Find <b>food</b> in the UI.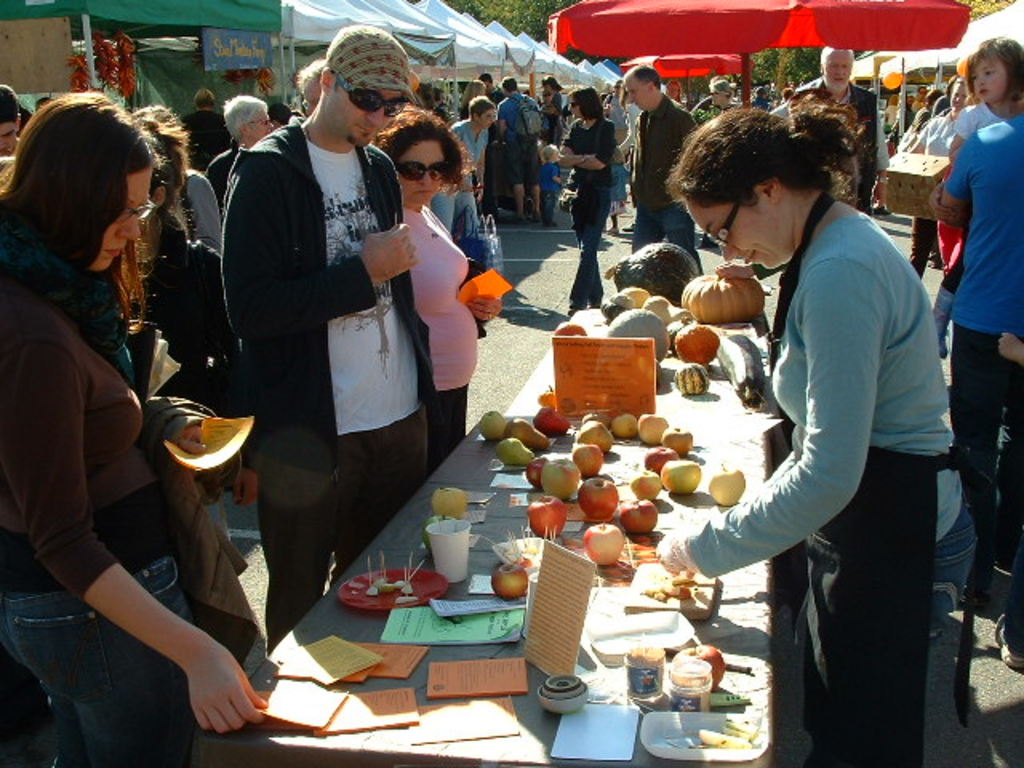
UI element at region(523, 459, 552, 488).
